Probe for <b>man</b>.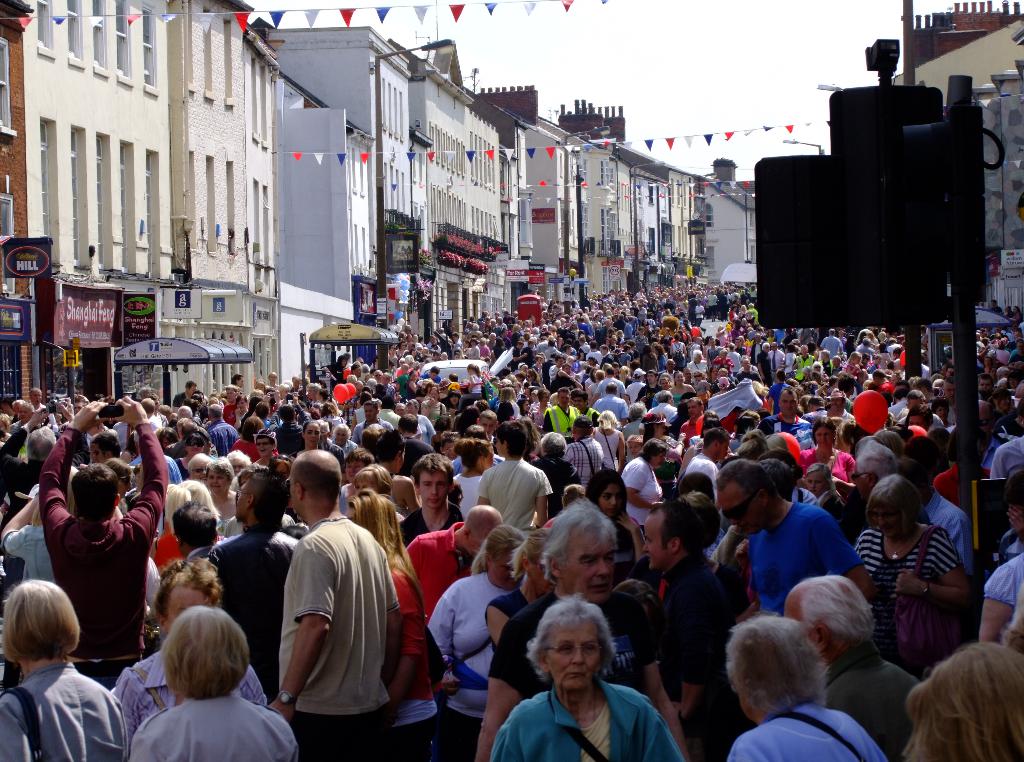
Probe result: select_region(715, 460, 879, 615).
